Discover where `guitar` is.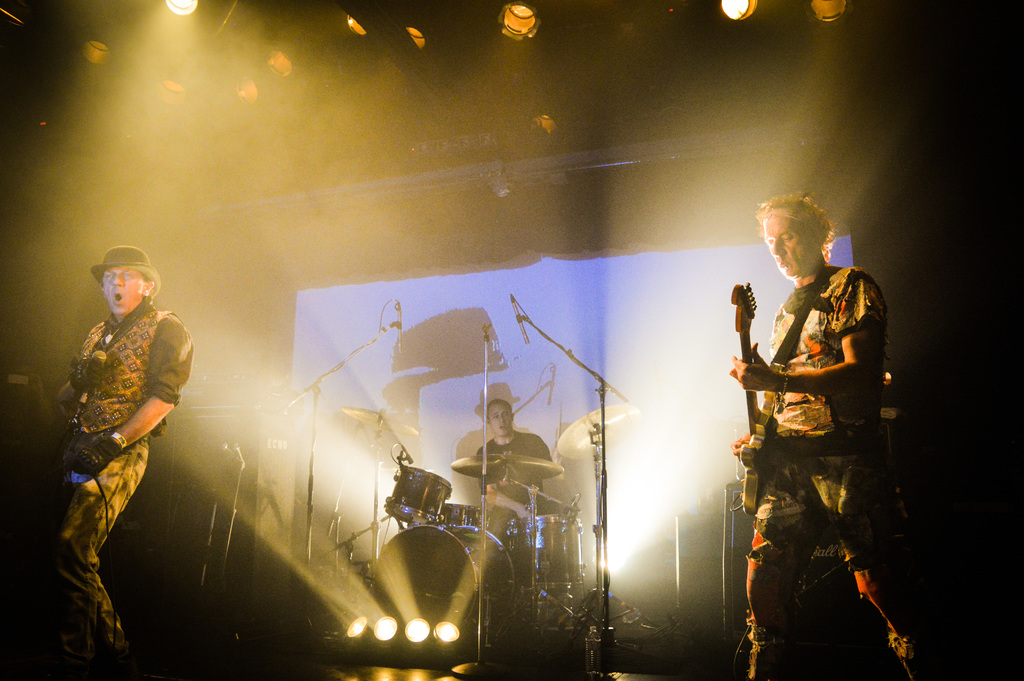
Discovered at {"x1": 730, "y1": 274, "x2": 774, "y2": 513}.
